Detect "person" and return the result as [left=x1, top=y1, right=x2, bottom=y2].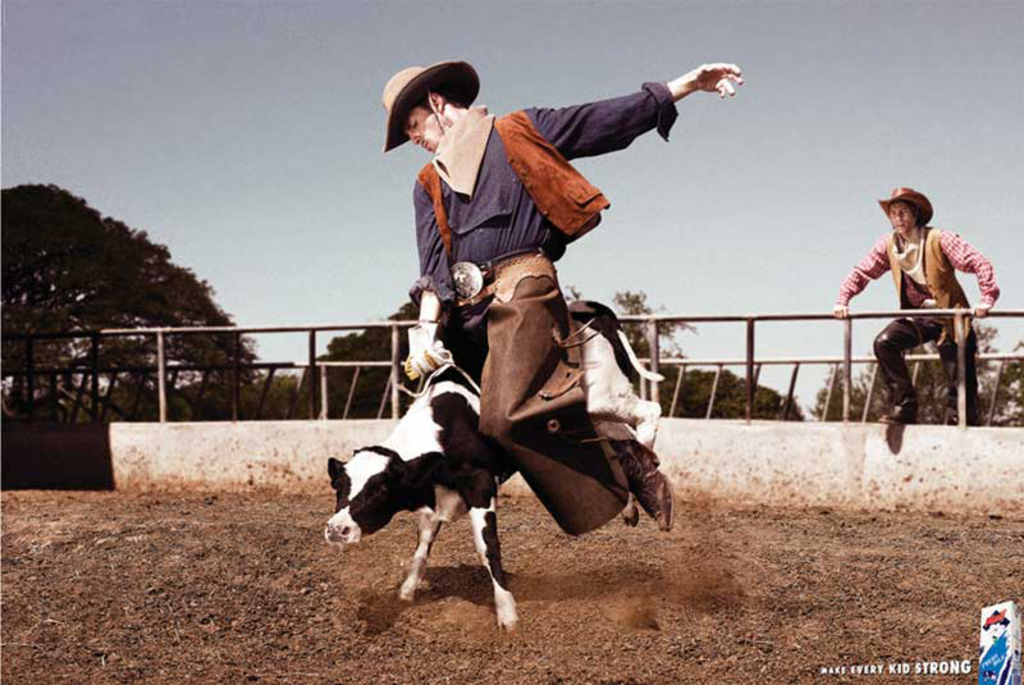
[left=851, top=186, right=984, bottom=451].
